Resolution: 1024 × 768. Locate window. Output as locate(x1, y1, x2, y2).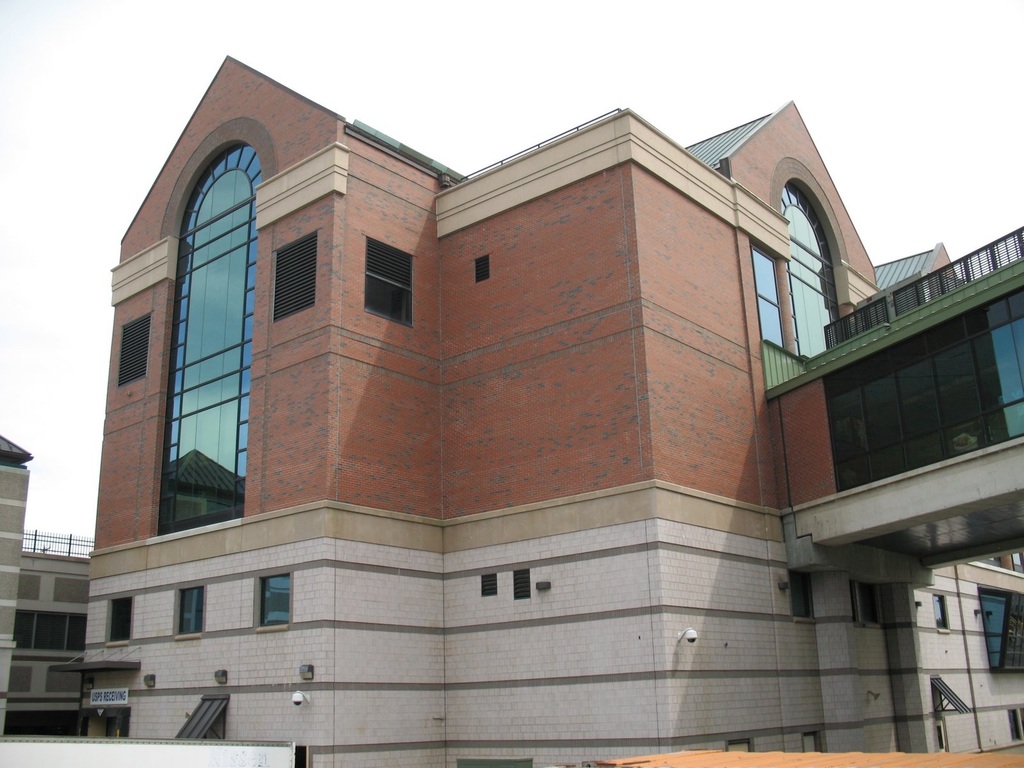
locate(363, 237, 416, 326).
